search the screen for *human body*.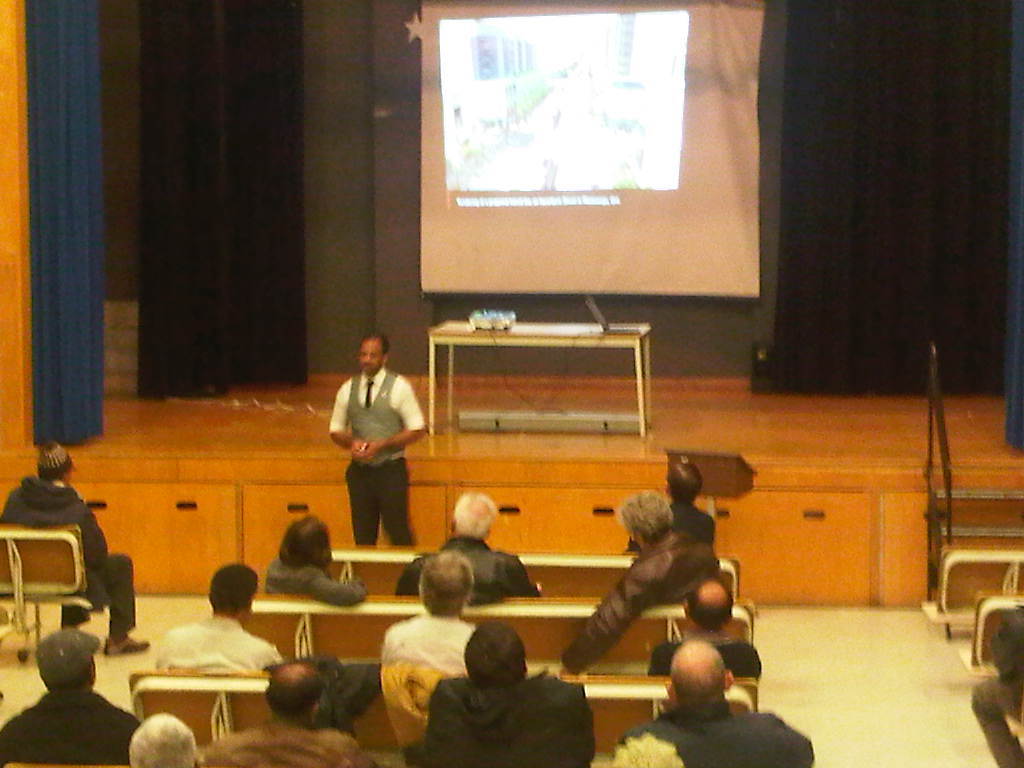
Found at 647, 582, 761, 674.
